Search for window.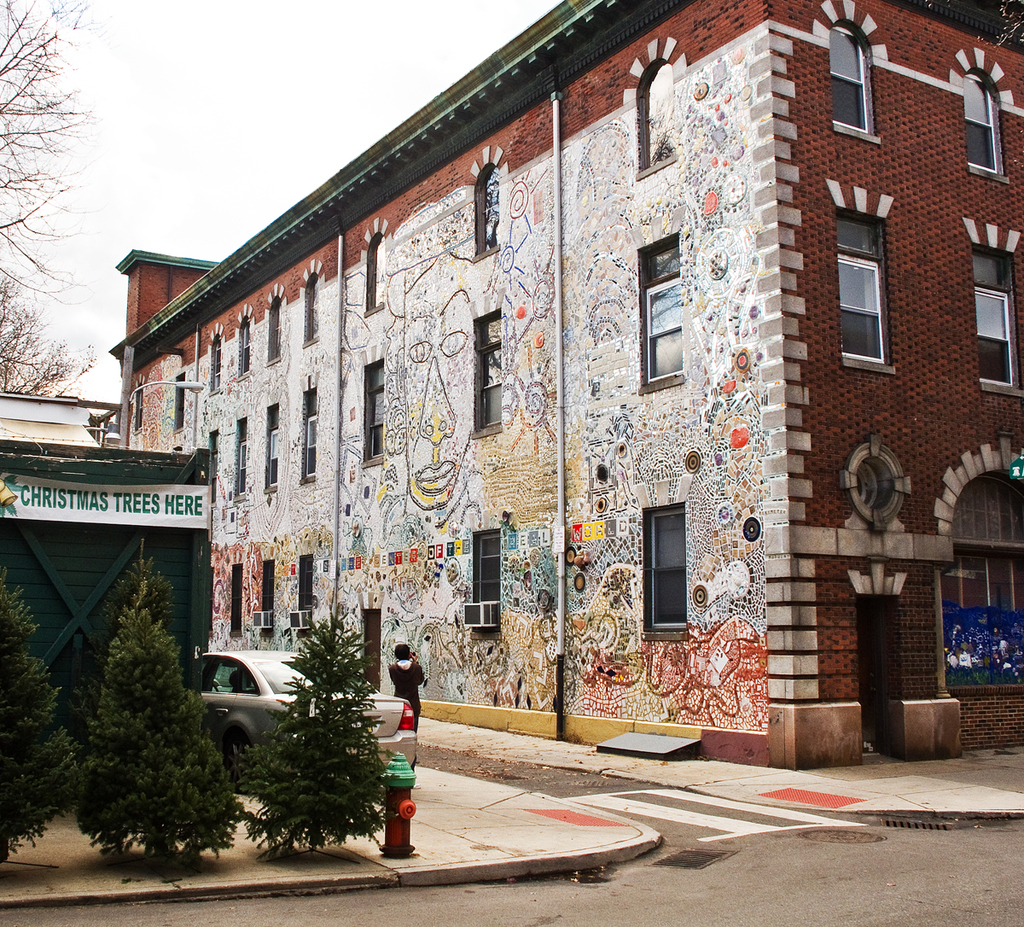
Found at [630,58,681,176].
